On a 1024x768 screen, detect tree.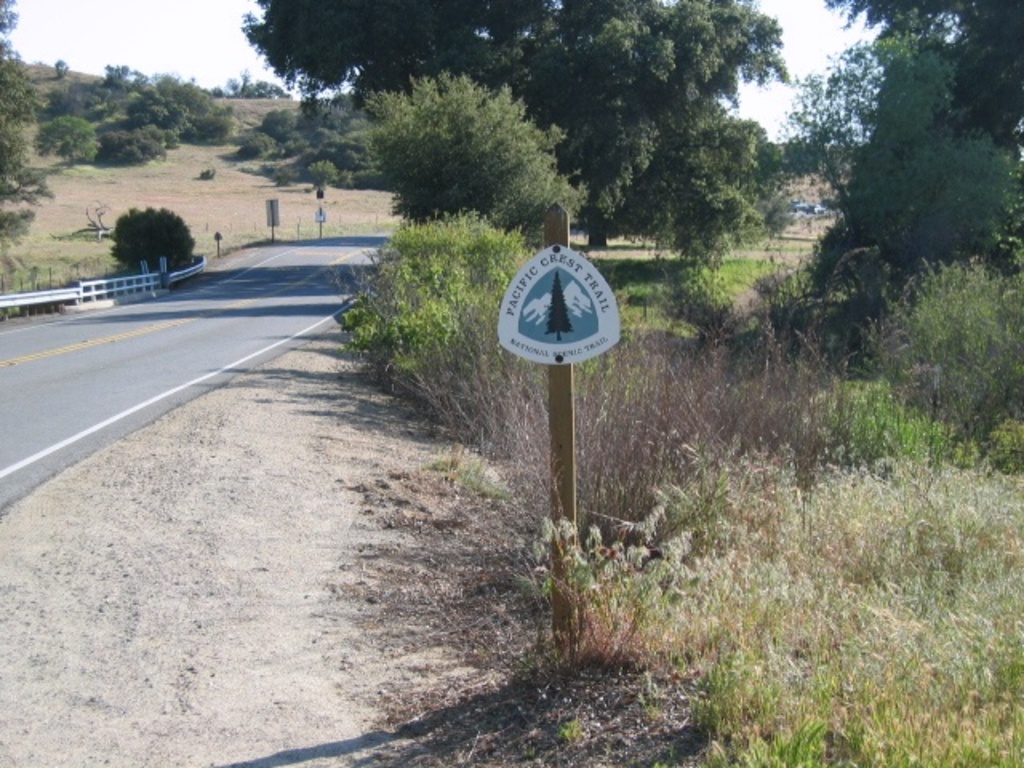
(94,115,166,168).
